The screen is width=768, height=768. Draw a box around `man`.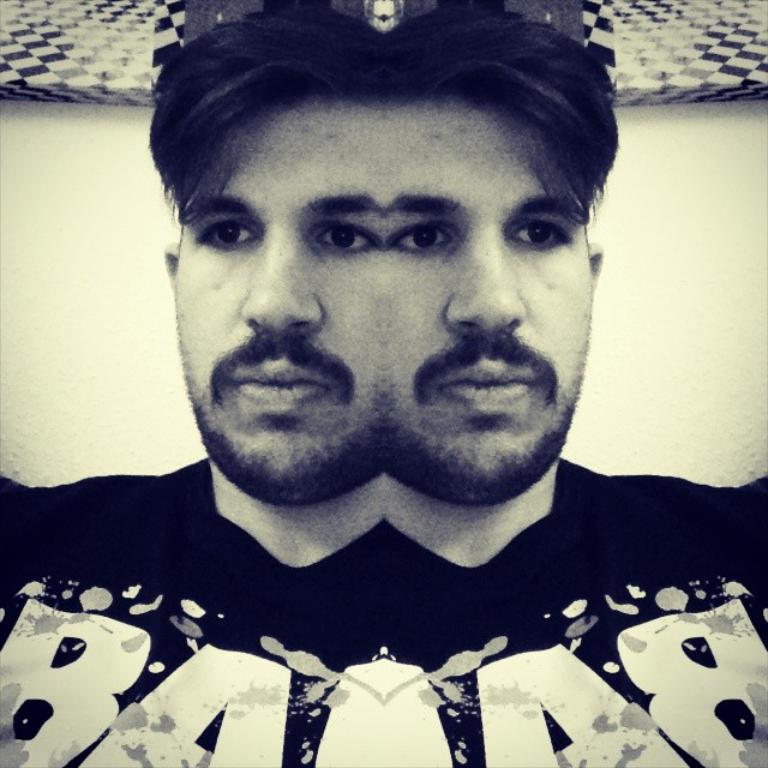
(left=377, top=2, right=761, bottom=767).
